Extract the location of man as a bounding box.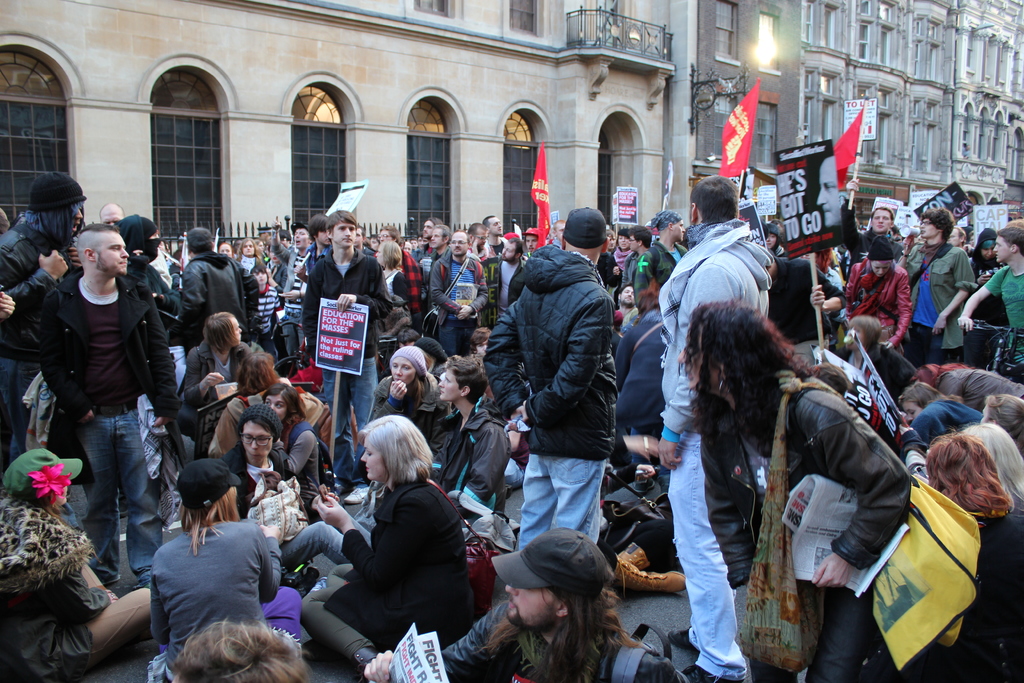
<box>524,228,544,249</box>.
